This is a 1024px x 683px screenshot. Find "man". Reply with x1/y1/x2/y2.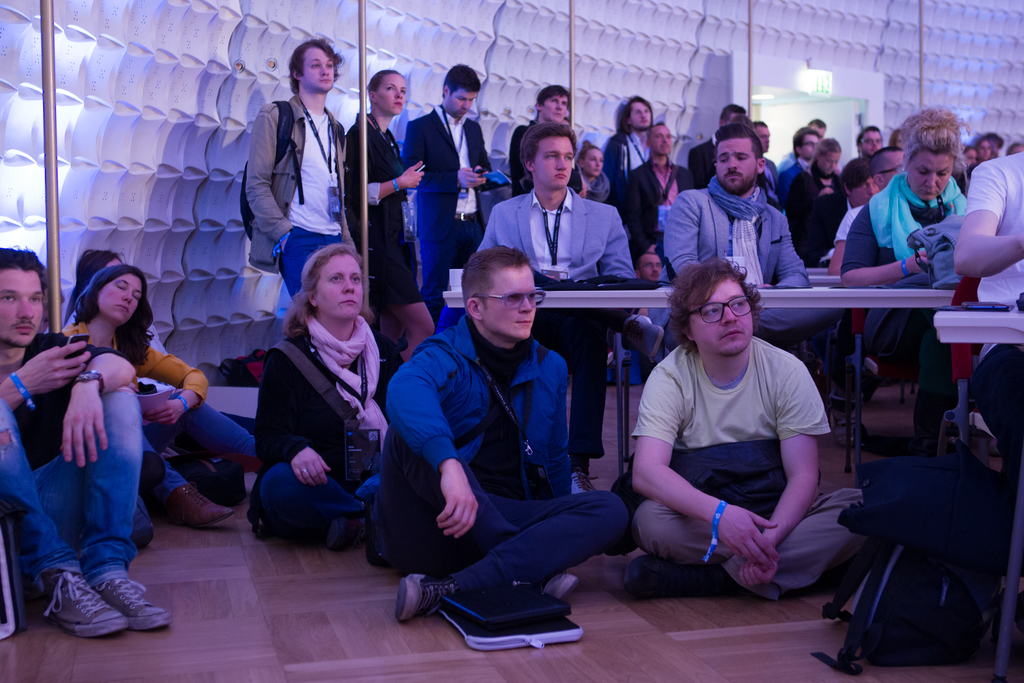
605/92/656/245.
